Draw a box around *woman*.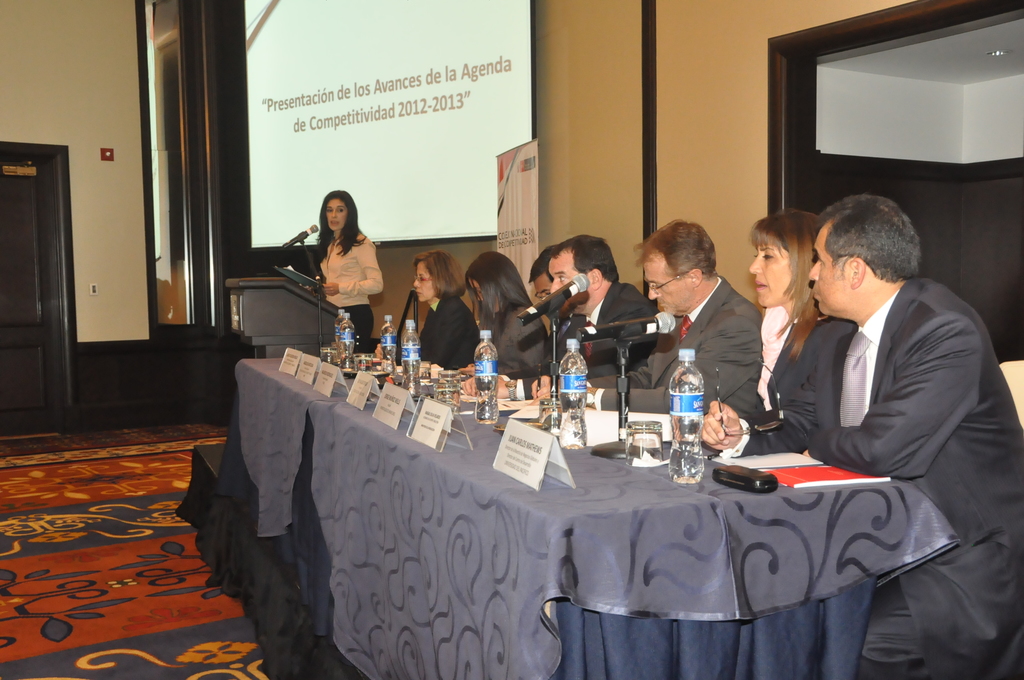
x1=750 y1=218 x2=824 y2=414.
